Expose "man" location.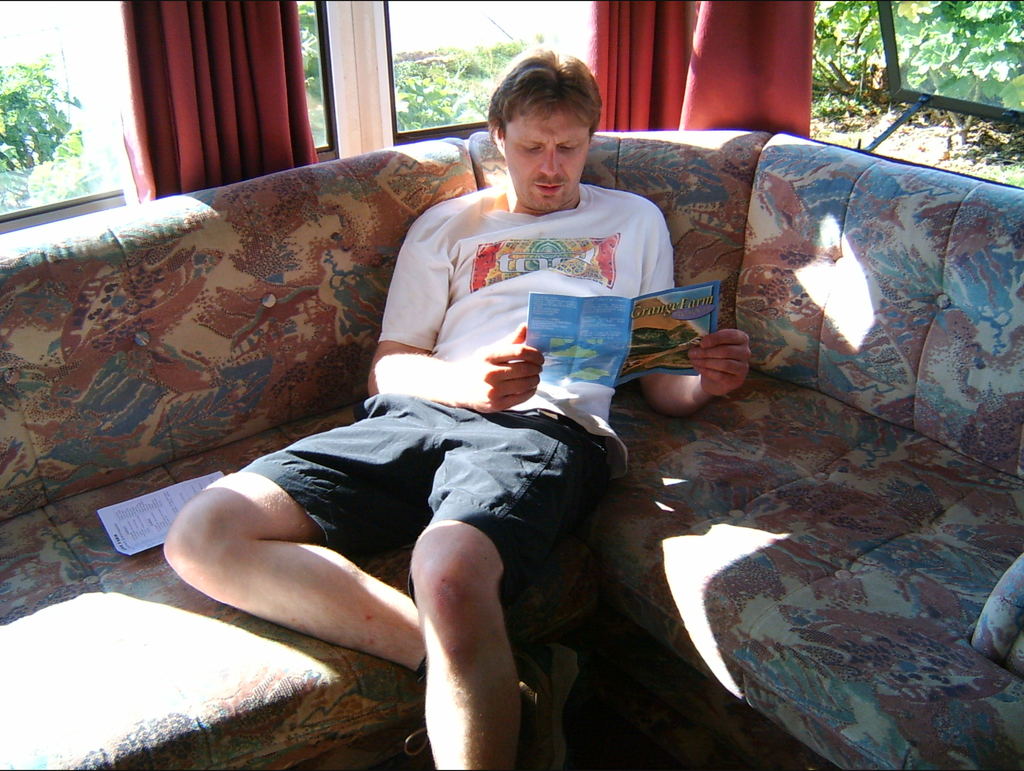
Exposed at (x1=159, y1=45, x2=755, y2=770).
